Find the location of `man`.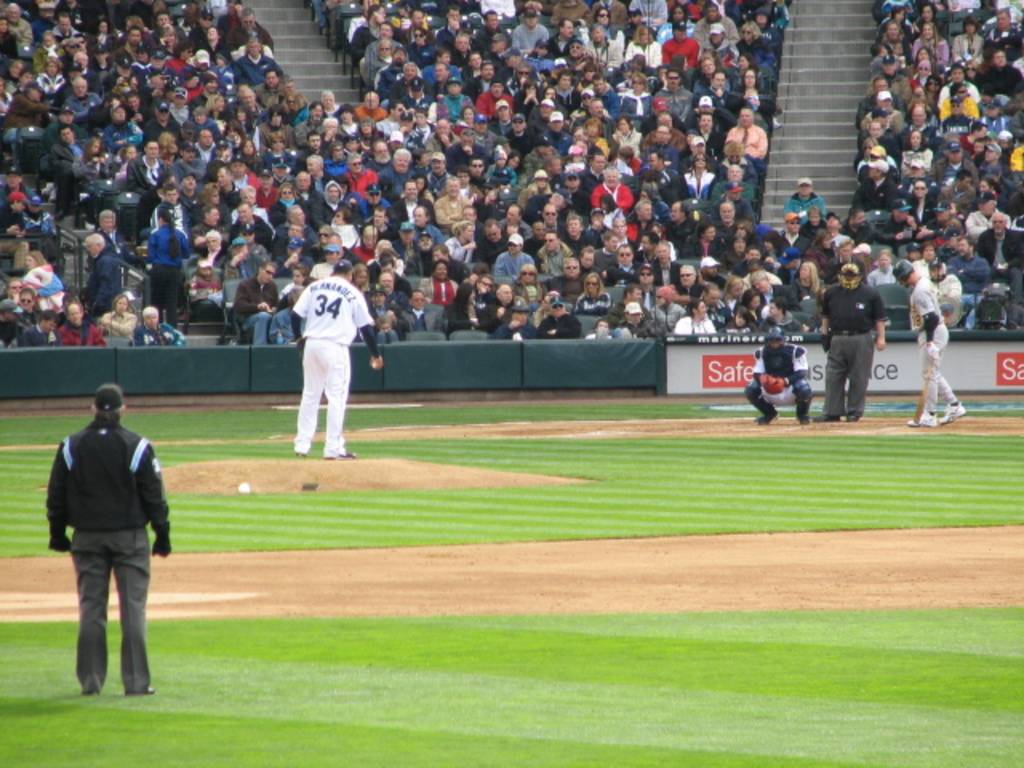
Location: Rect(904, 261, 958, 424).
